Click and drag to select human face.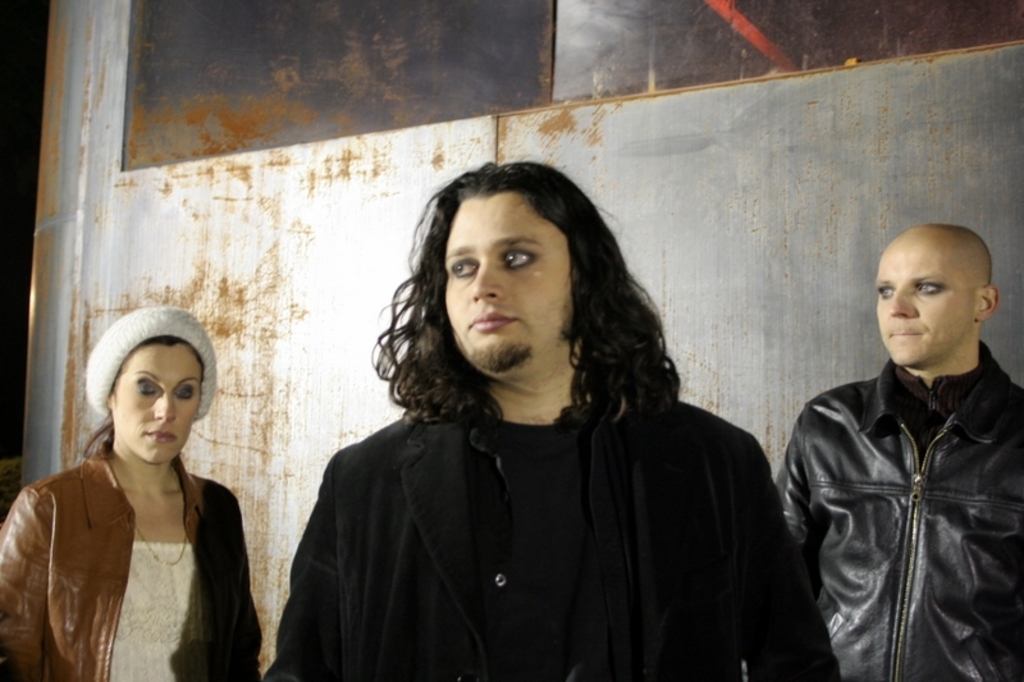
Selection: BBox(872, 238, 974, 366).
